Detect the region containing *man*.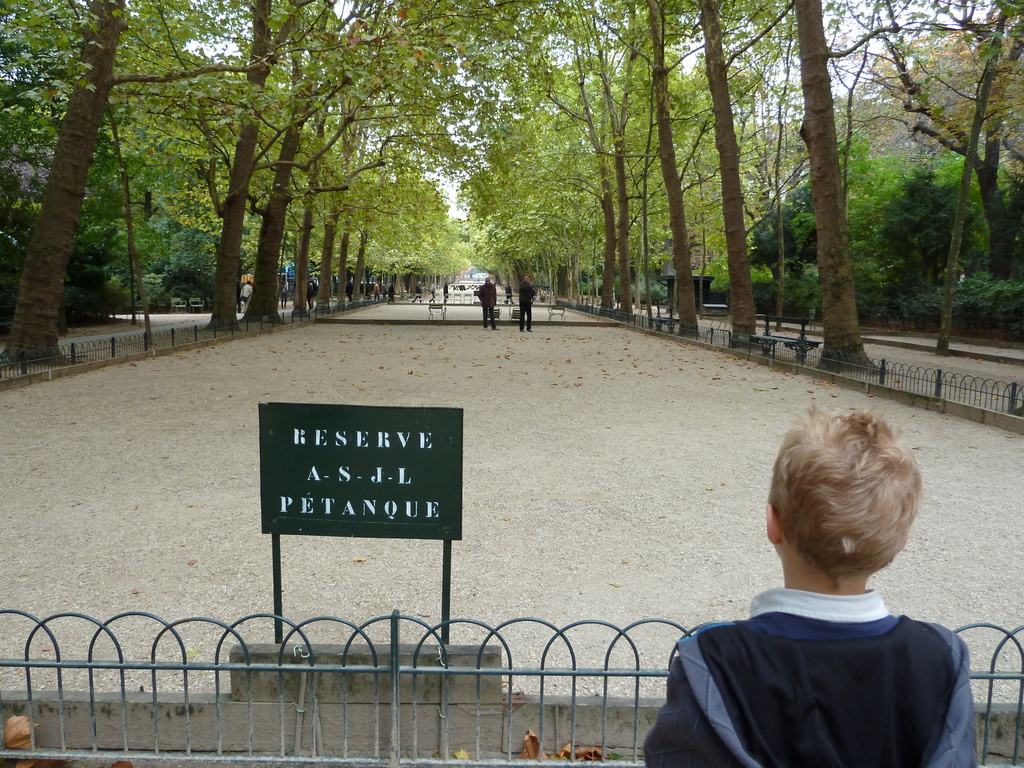
243, 278, 252, 307.
